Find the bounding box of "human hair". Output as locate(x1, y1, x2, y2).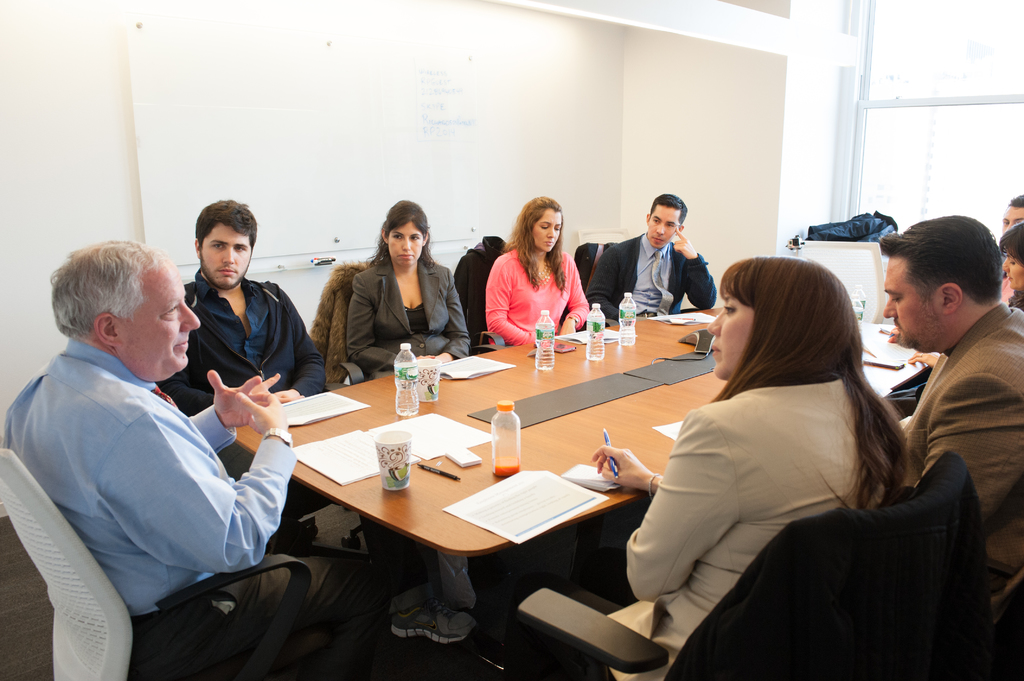
locate(998, 217, 1023, 268).
